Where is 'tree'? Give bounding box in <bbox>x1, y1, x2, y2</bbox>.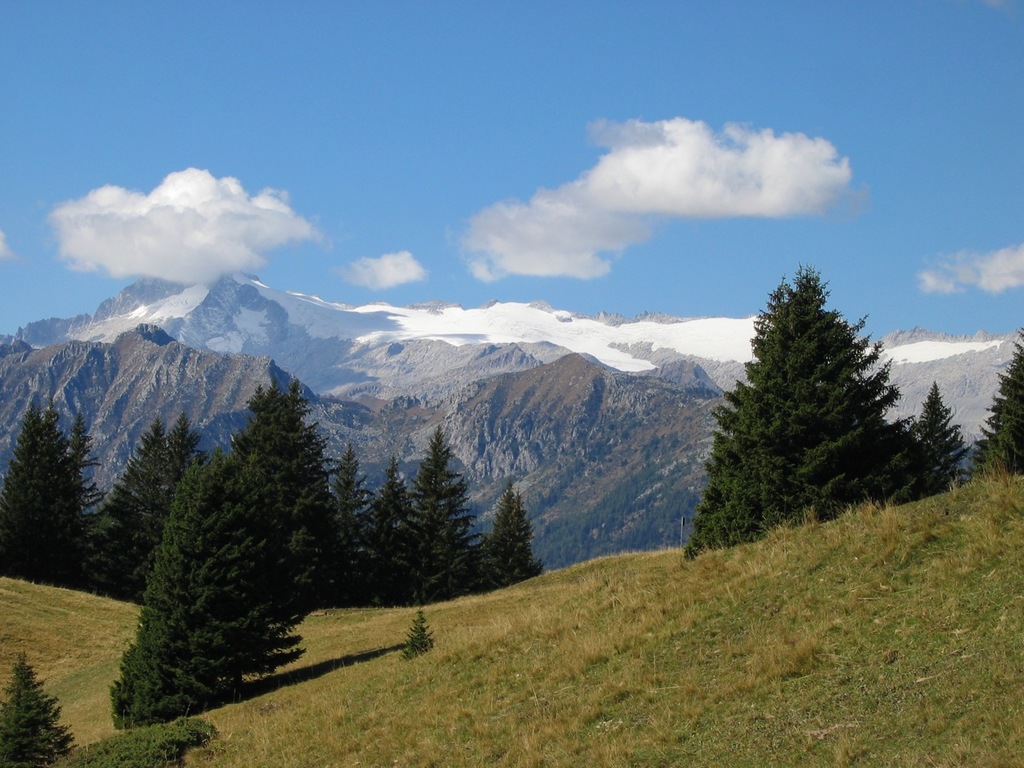
<bbox>123, 426, 209, 598</bbox>.
